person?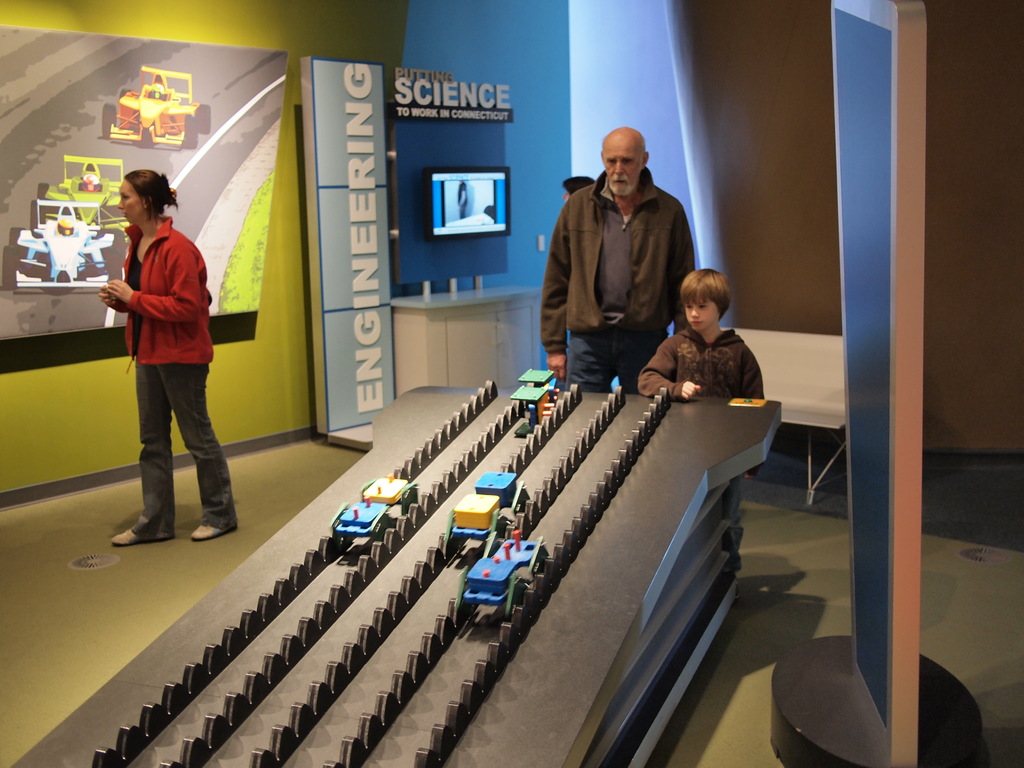
<region>633, 270, 767, 486</region>
